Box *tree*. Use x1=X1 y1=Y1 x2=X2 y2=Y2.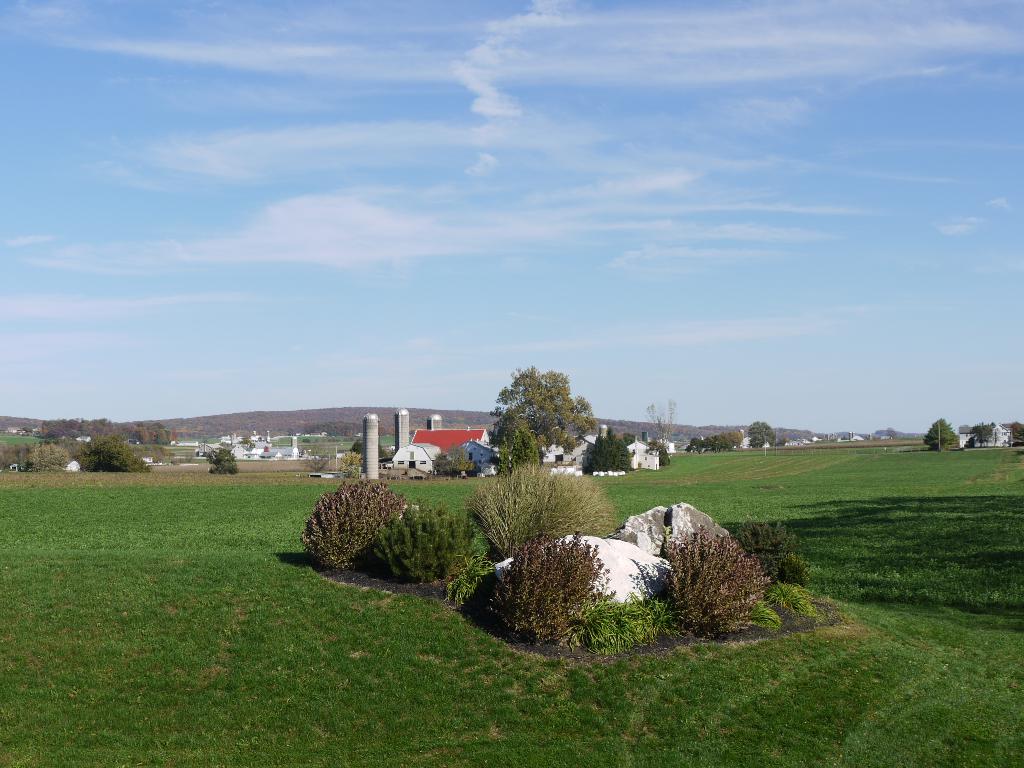
x1=211 y1=445 x2=245 y2=476.
